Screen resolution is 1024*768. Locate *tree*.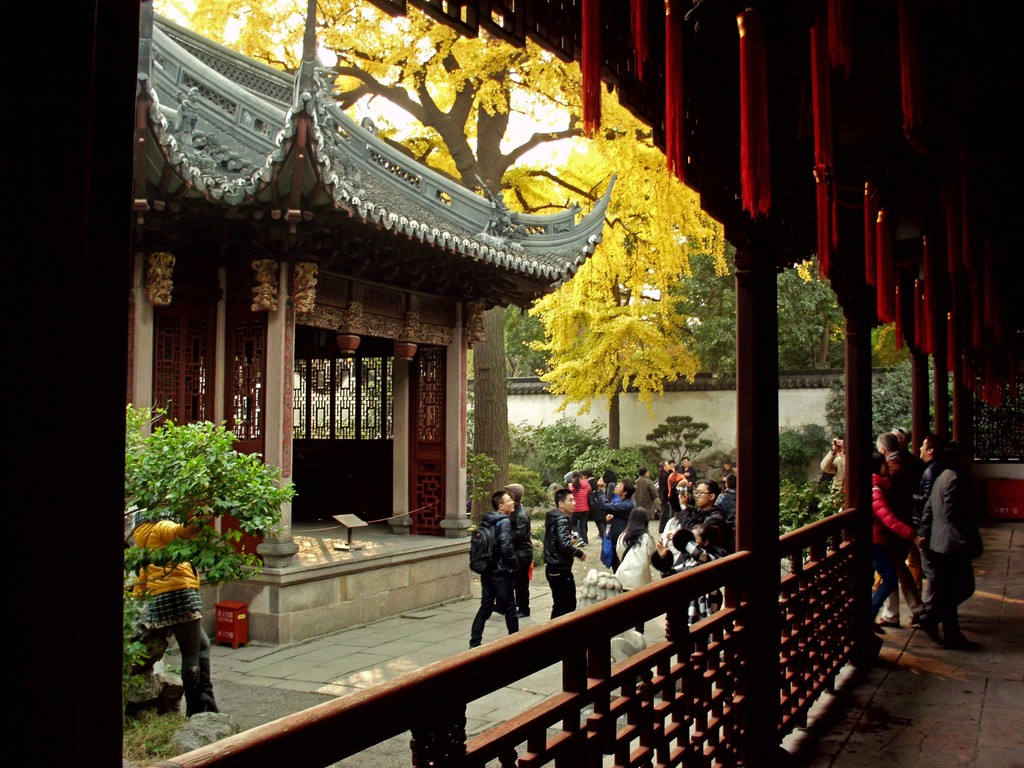
region(124, 396, 294, 723).
